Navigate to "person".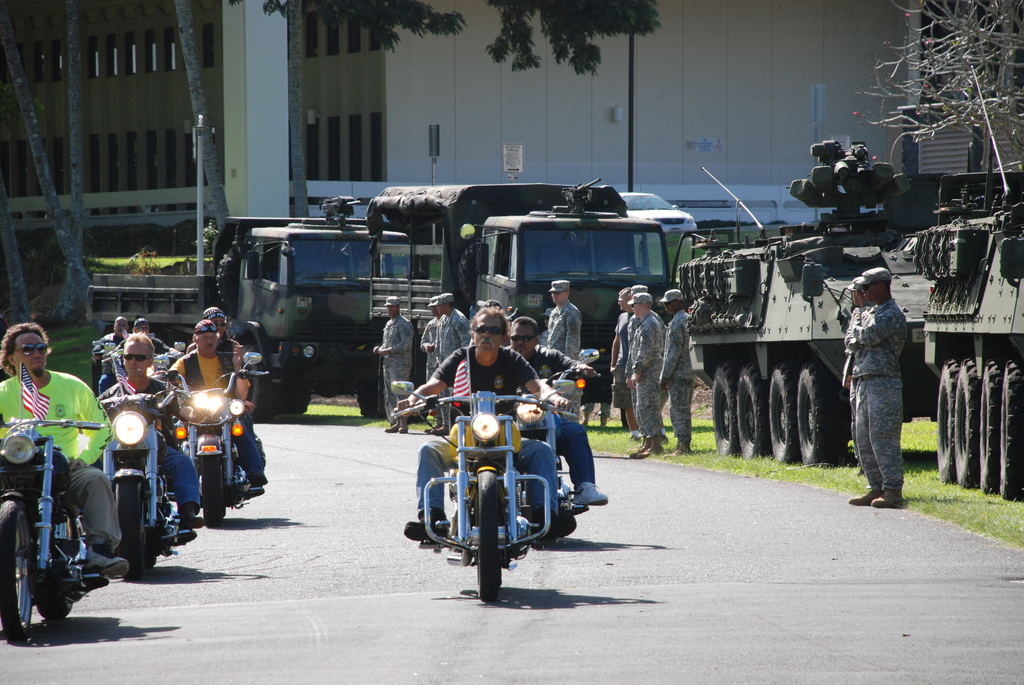
Navigation target: pyautogui.locateOnScreen(390, 309, 576, 542).
